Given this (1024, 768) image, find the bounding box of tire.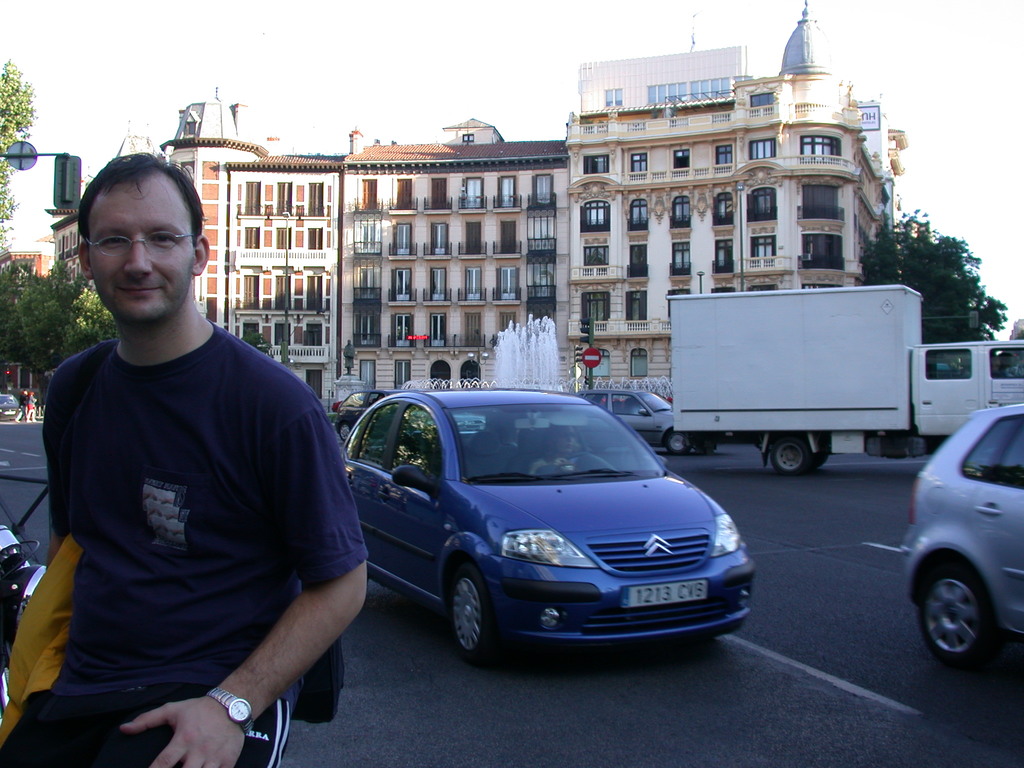
box=[815, 447, 827, 468].
